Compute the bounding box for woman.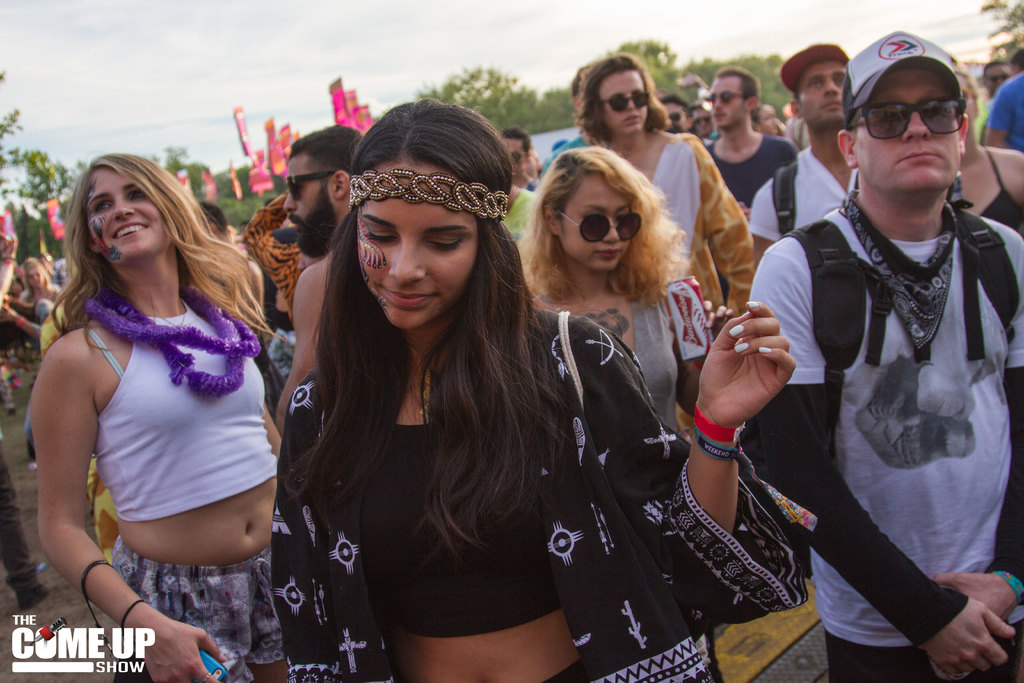
<bbox>38, 152, 284, 682</bbox>.
